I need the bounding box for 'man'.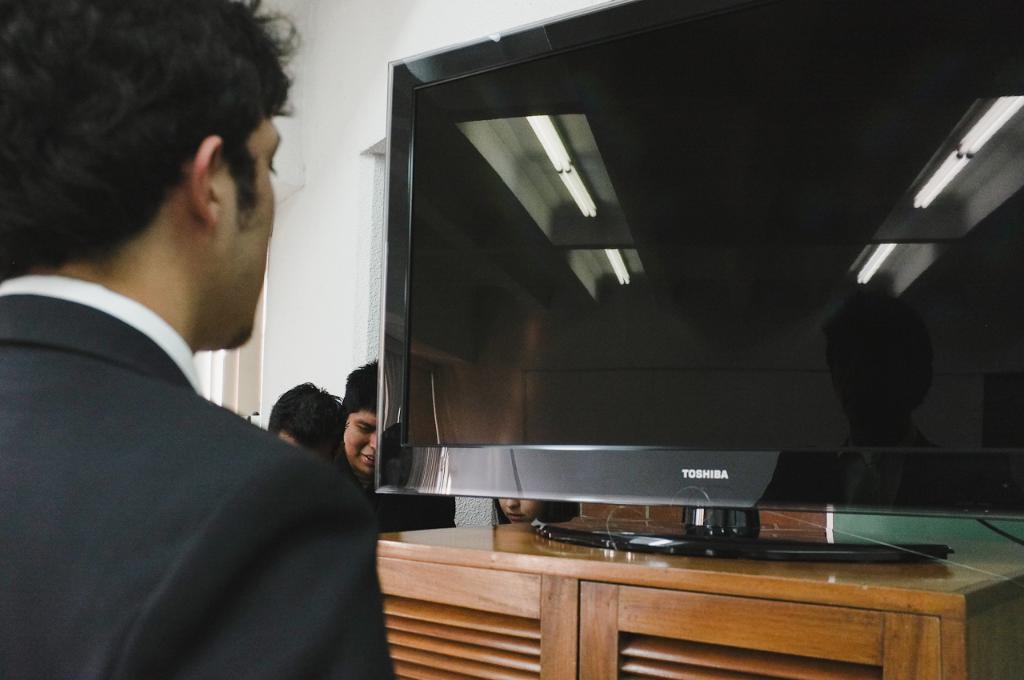
Here it is: detection(342, 359, 450, 528).
